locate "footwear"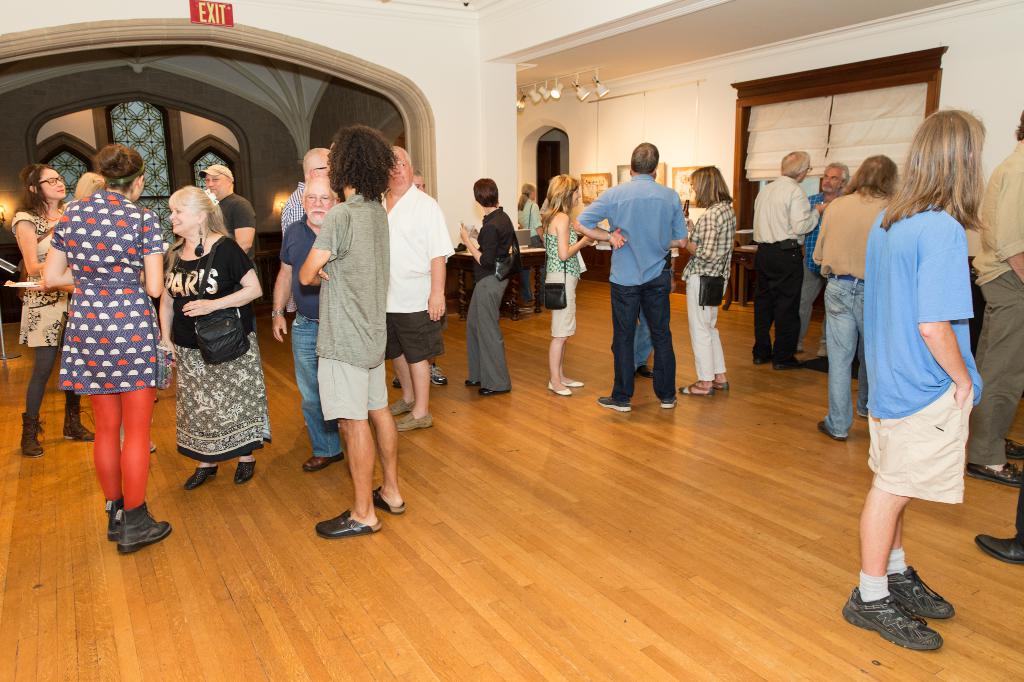
bbox=(974, 530, 1023, 562)
